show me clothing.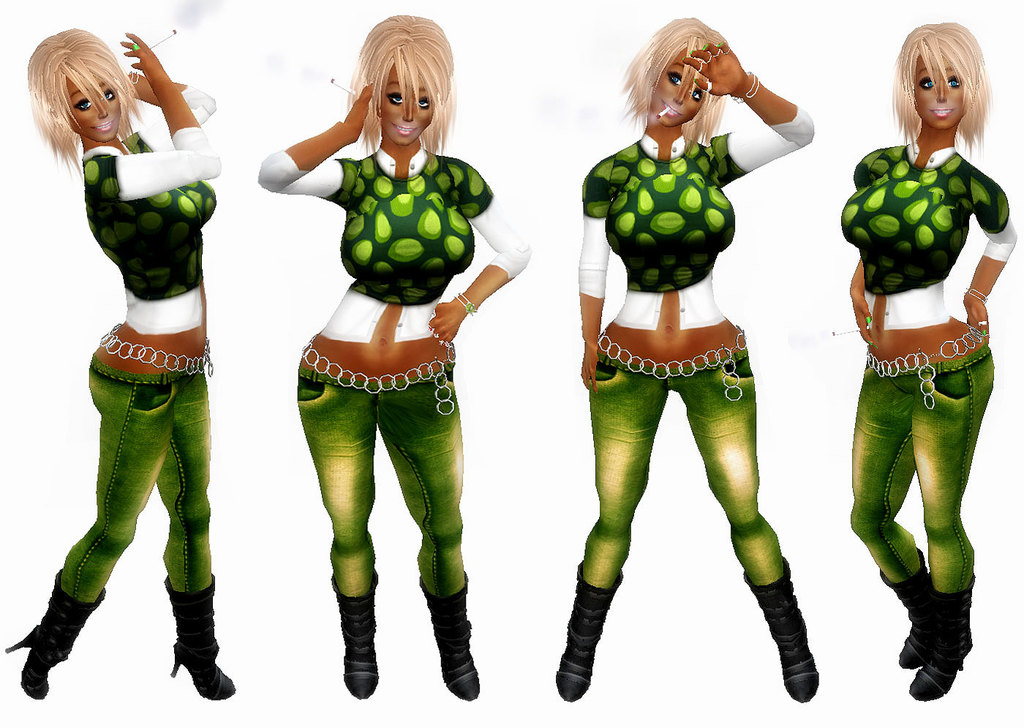
clothing is here: crop(270, 75, 493, 645).
